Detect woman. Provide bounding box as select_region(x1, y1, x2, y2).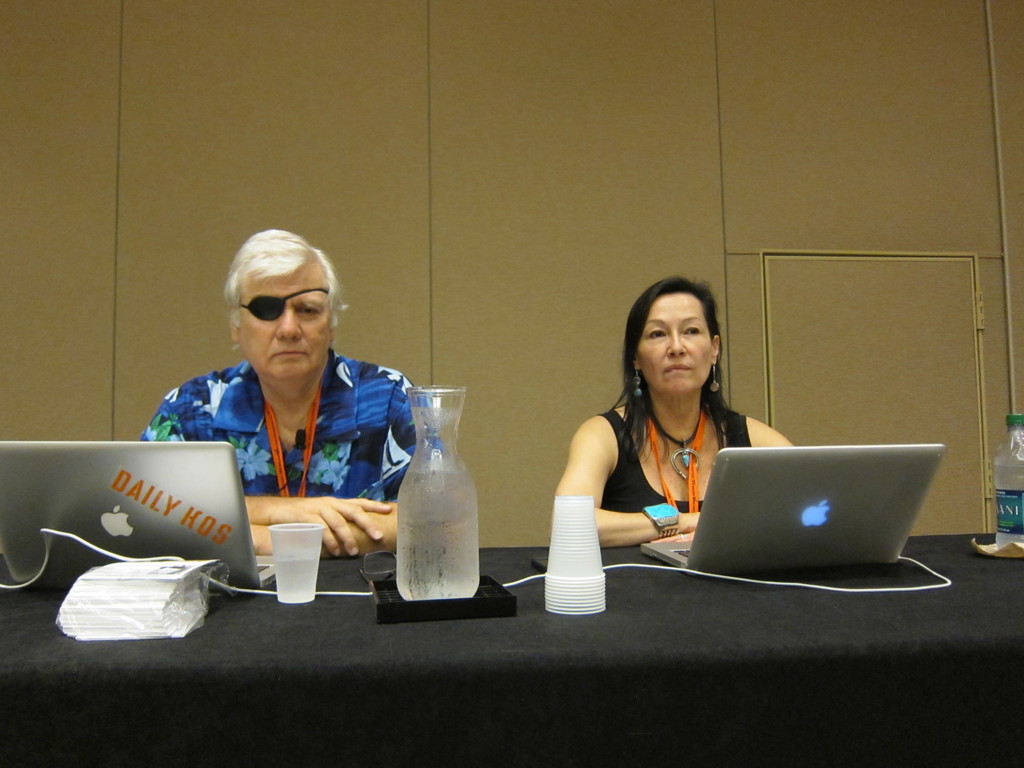
select_region(556, 273, 798, 557).
